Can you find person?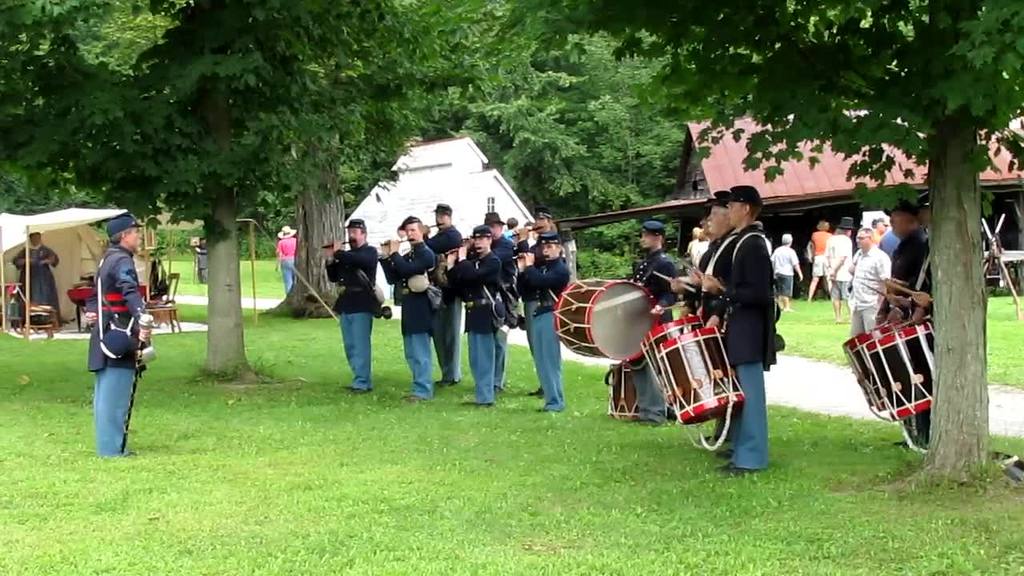
Yes, bounding box: 277,225,295,294.
